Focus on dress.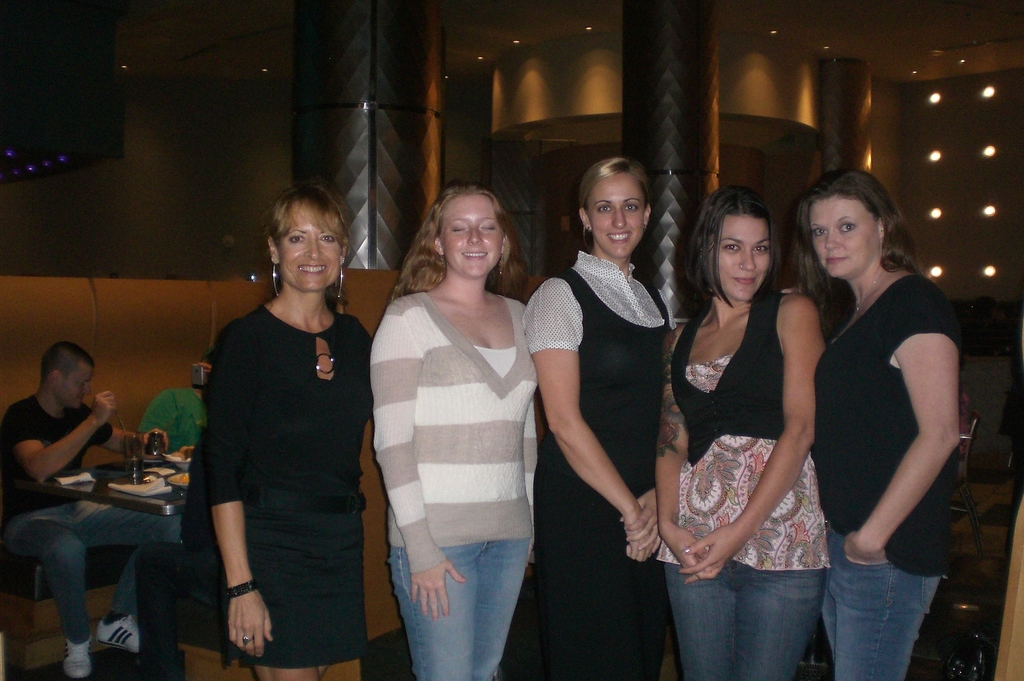
Focused at l=188, t=304, r=372, b=668.
